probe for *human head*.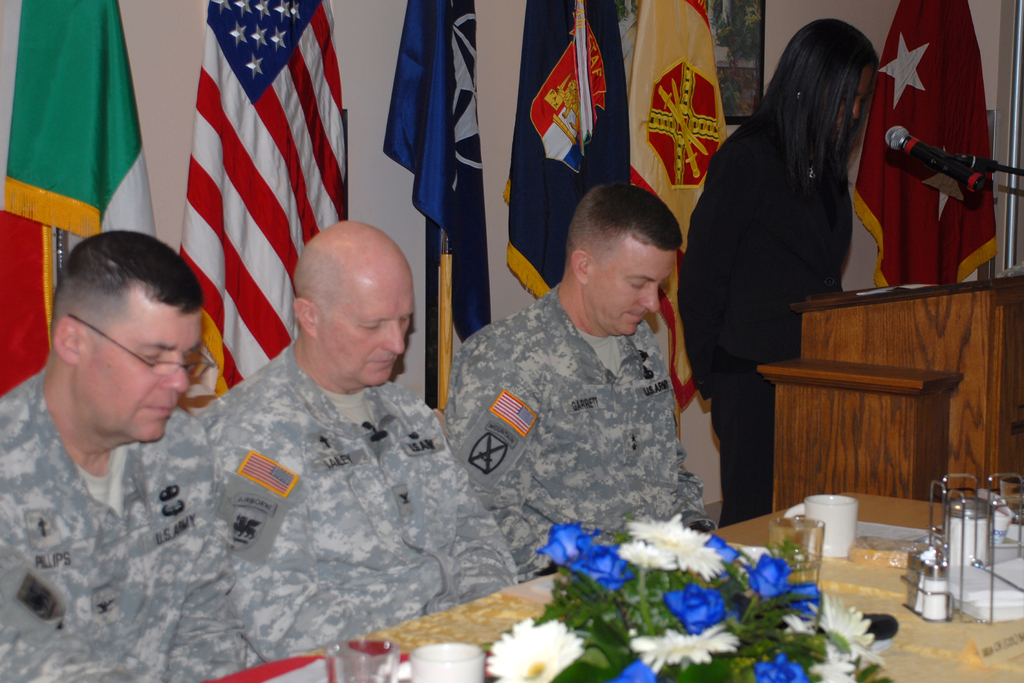
Probe result: {"x1": 570, "y1": 183, "x2": 686, "y2": 337}.
